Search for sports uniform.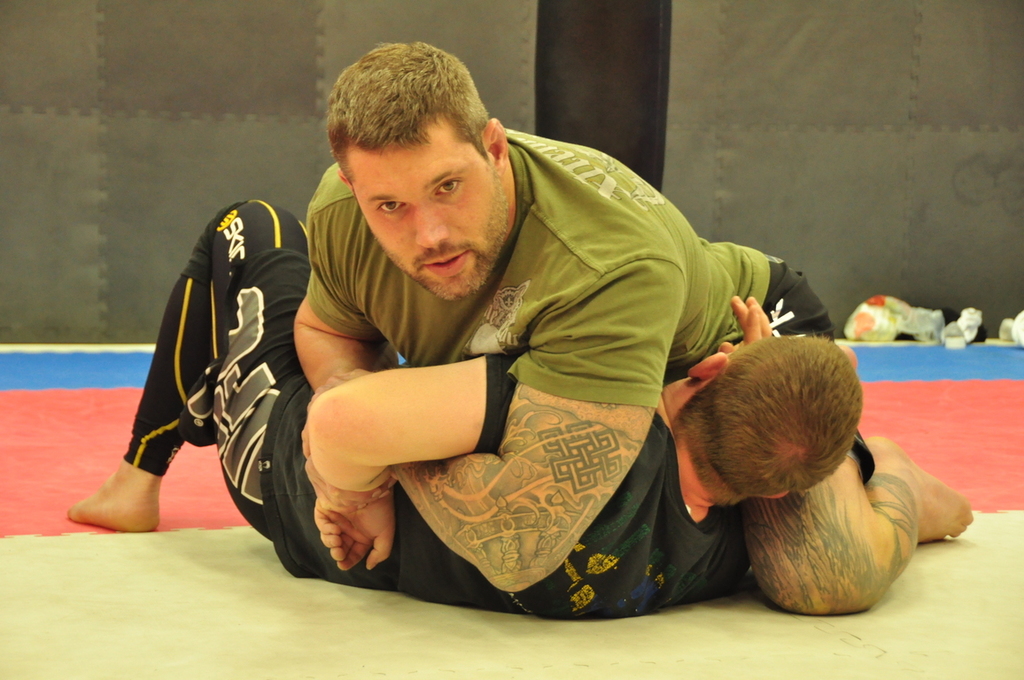
Found at [x1=289, y1=121, x2=877, y2=473].
